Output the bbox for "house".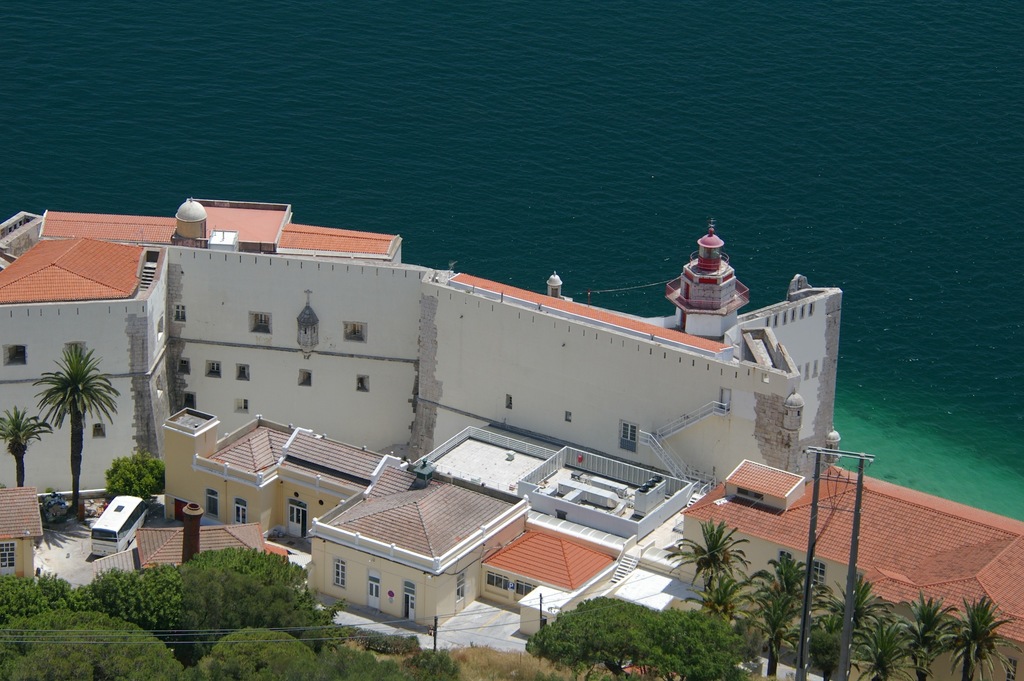
<region>676, 452, 1023, 680</region>.
